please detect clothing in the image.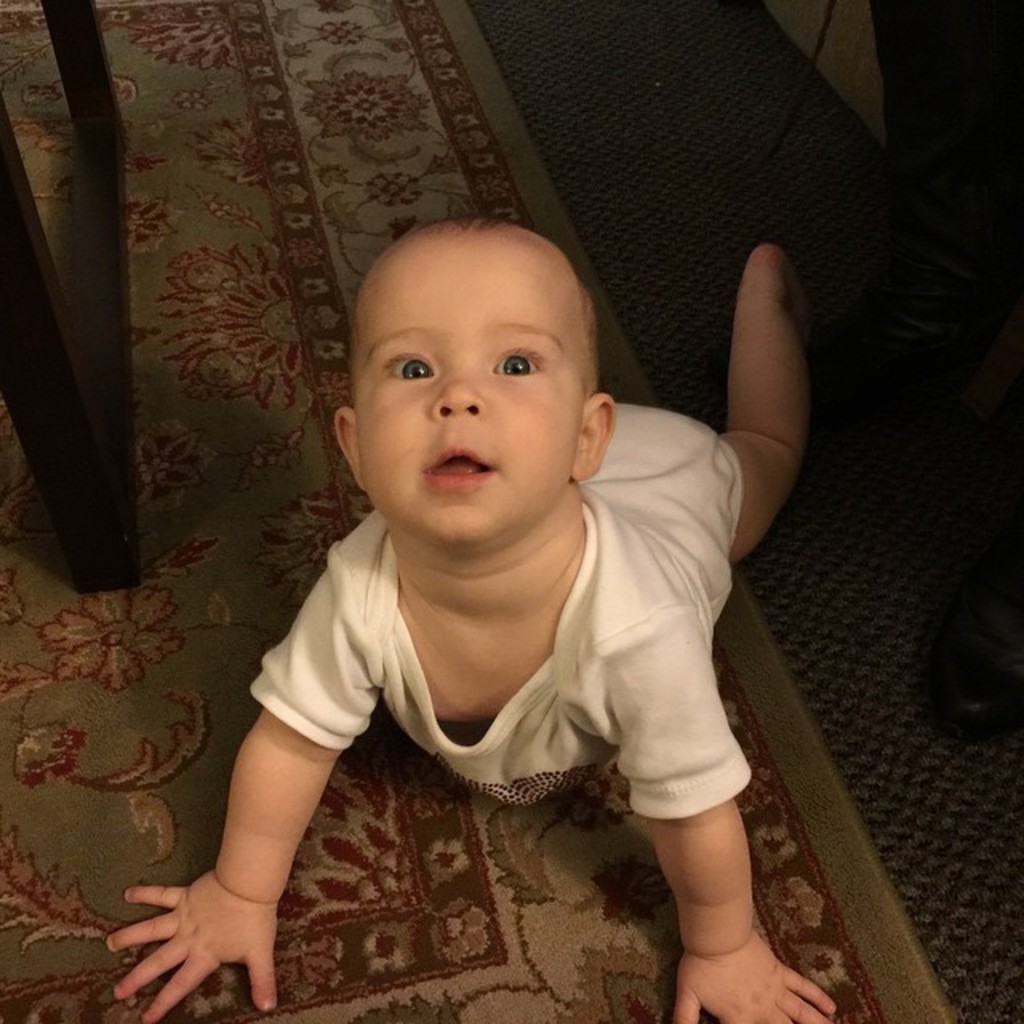
238/389/739/835.
